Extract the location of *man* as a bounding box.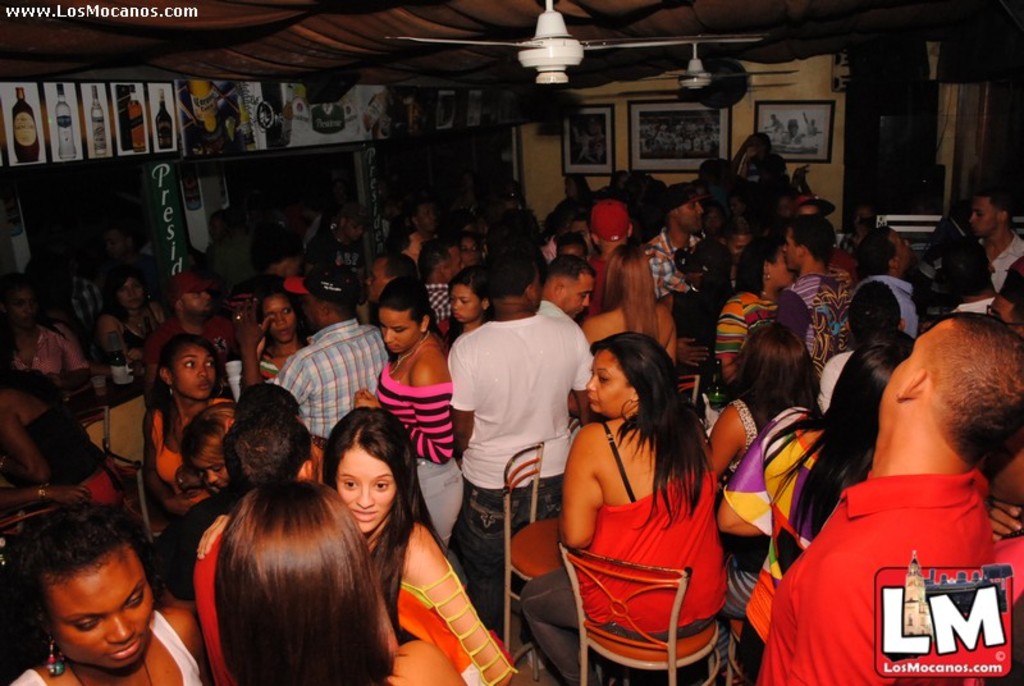
x1=778, y1=218, x2=850, y2=379.
